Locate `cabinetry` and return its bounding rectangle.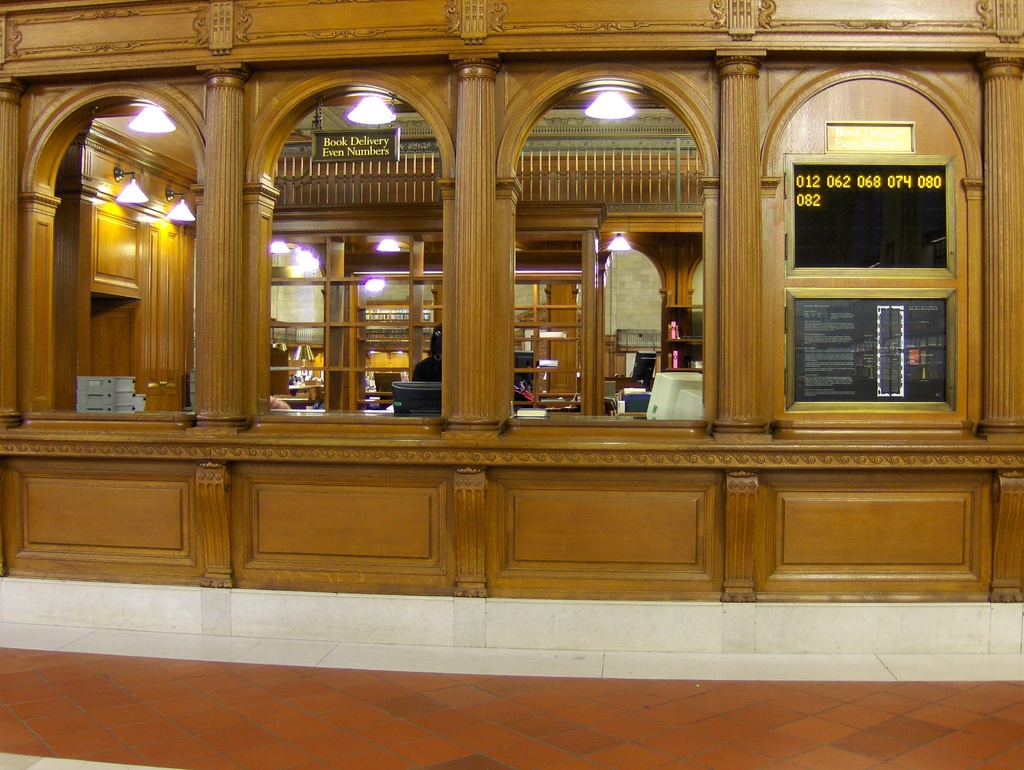
271, 213, 606, 418.
